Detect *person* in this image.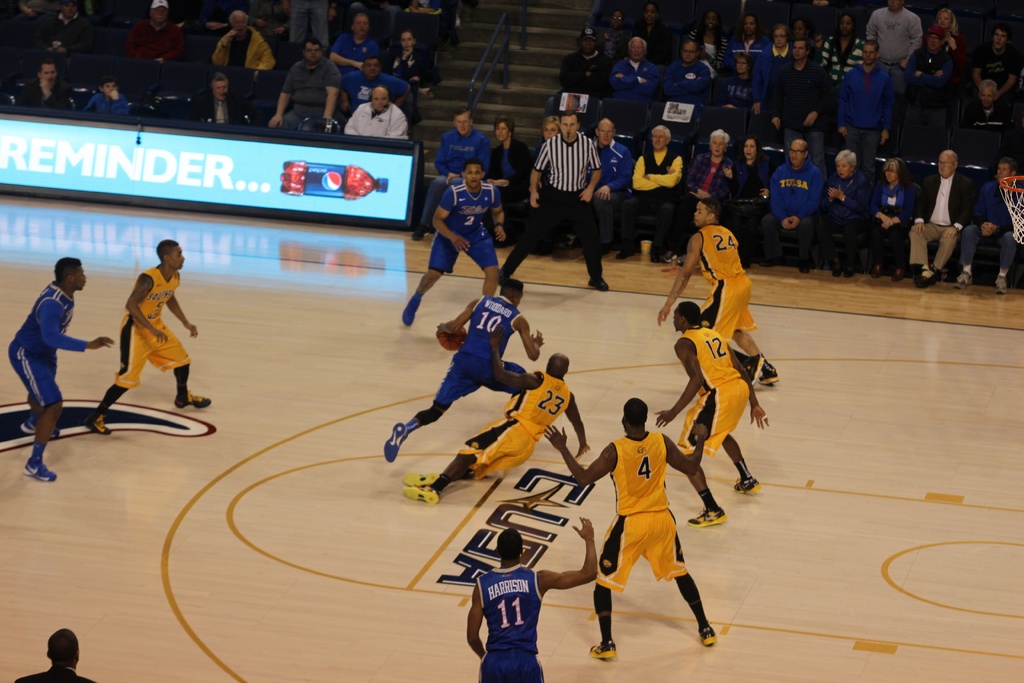
Detection: (493,120,605,288).
